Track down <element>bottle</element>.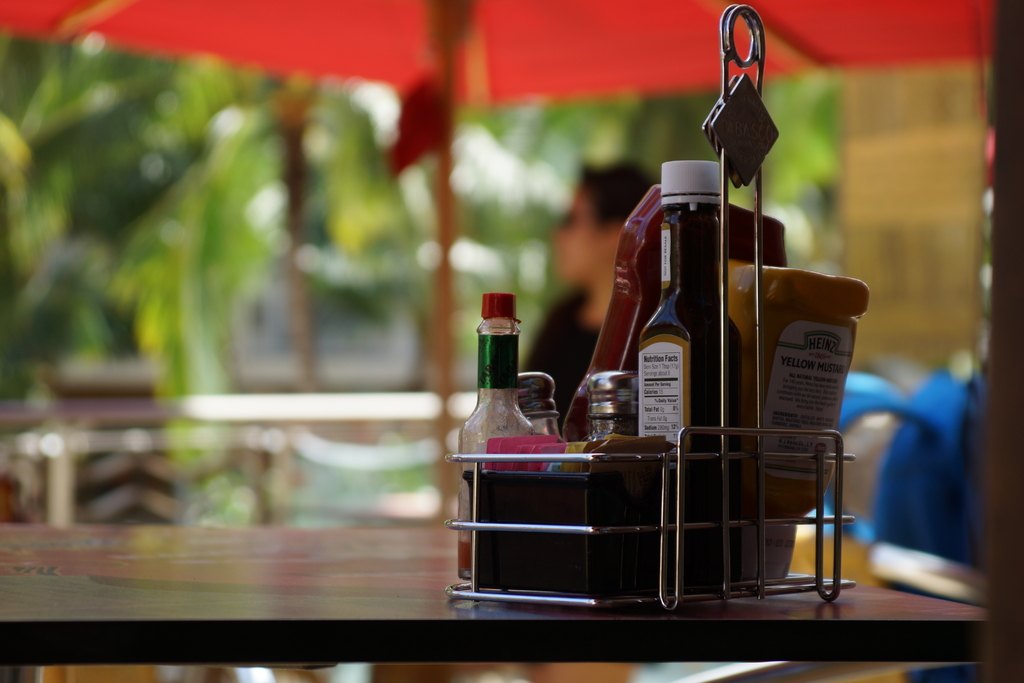
Tracked to BBox(458, 283, 540, 583).
